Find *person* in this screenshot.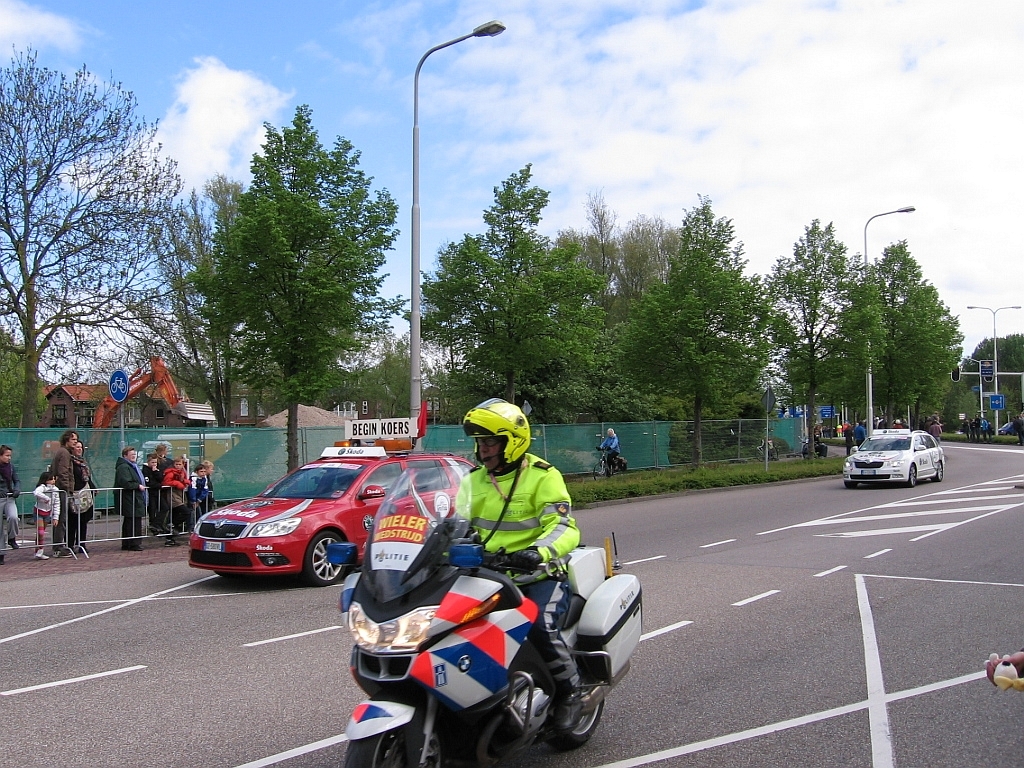
The bounding box for *person* is [189, 465, 216, 520].
